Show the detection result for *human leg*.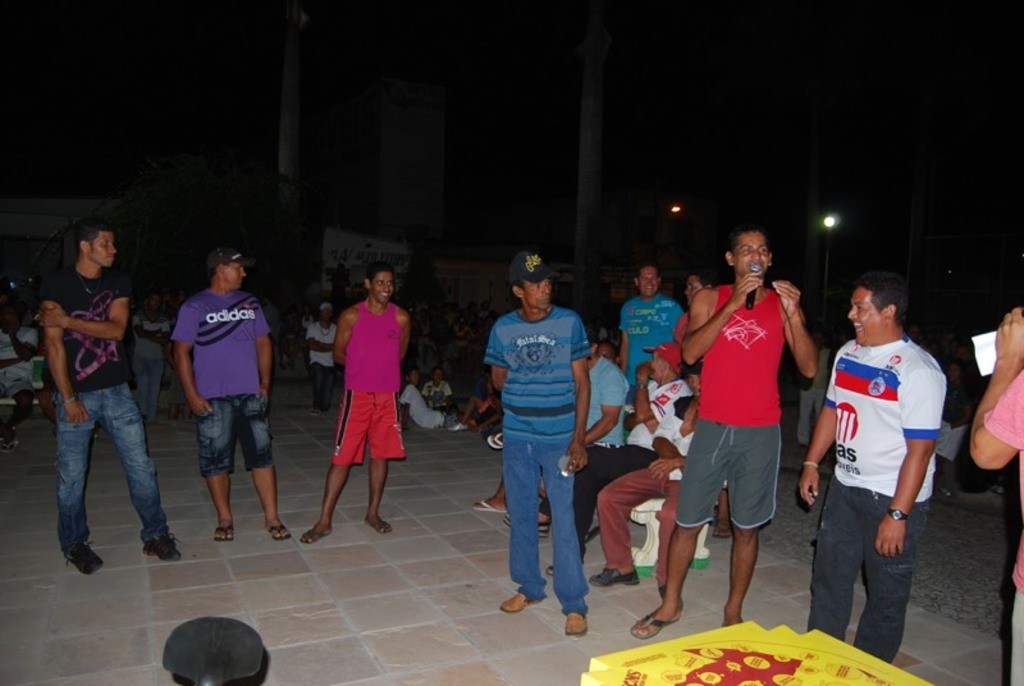
left=134, top=339, right=151, bottom=417.
